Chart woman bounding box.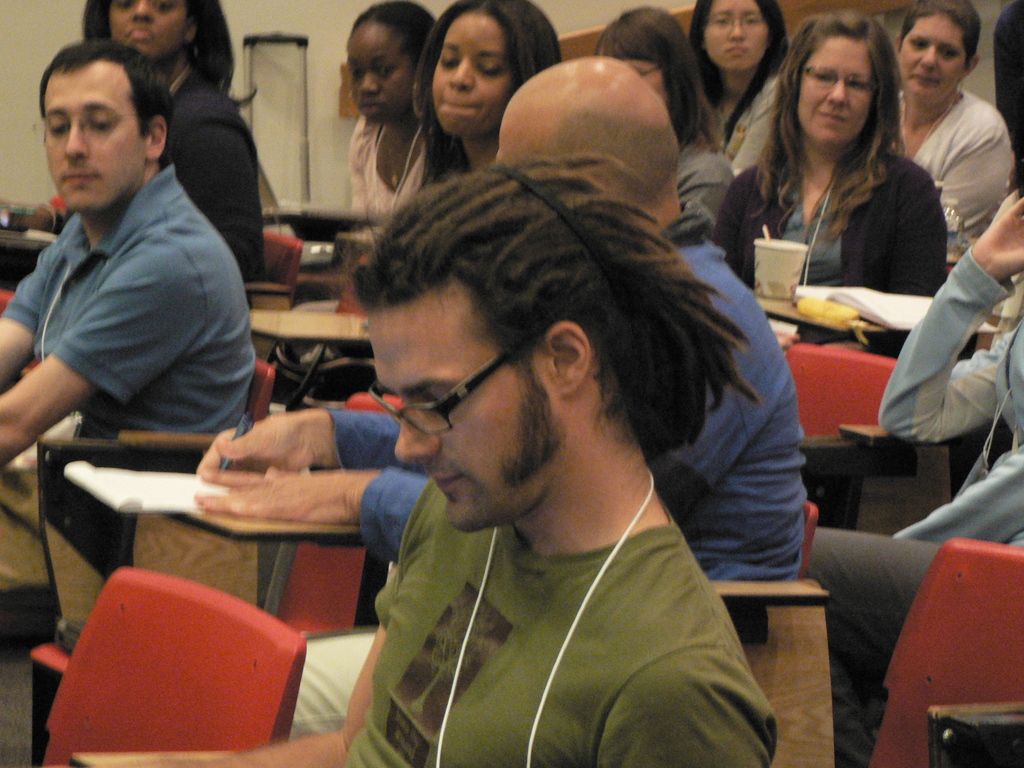
Charted: <region>411, 0, 564, 193</region>.
